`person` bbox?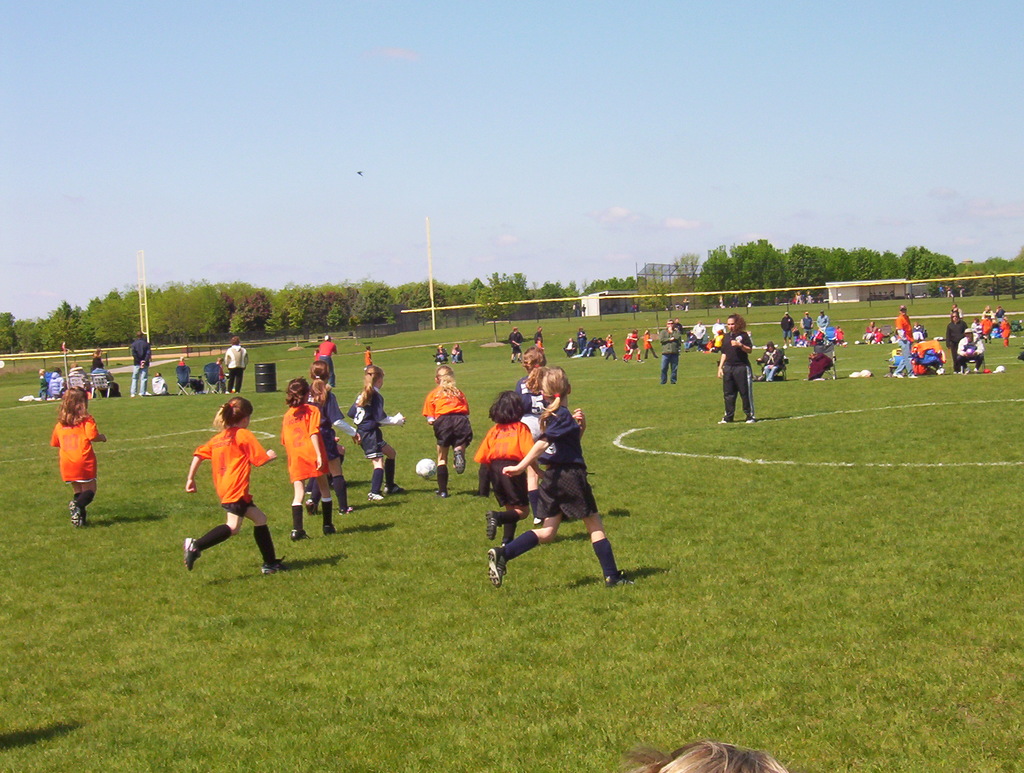
[left=302, top=362, right=365, bottom=487]
